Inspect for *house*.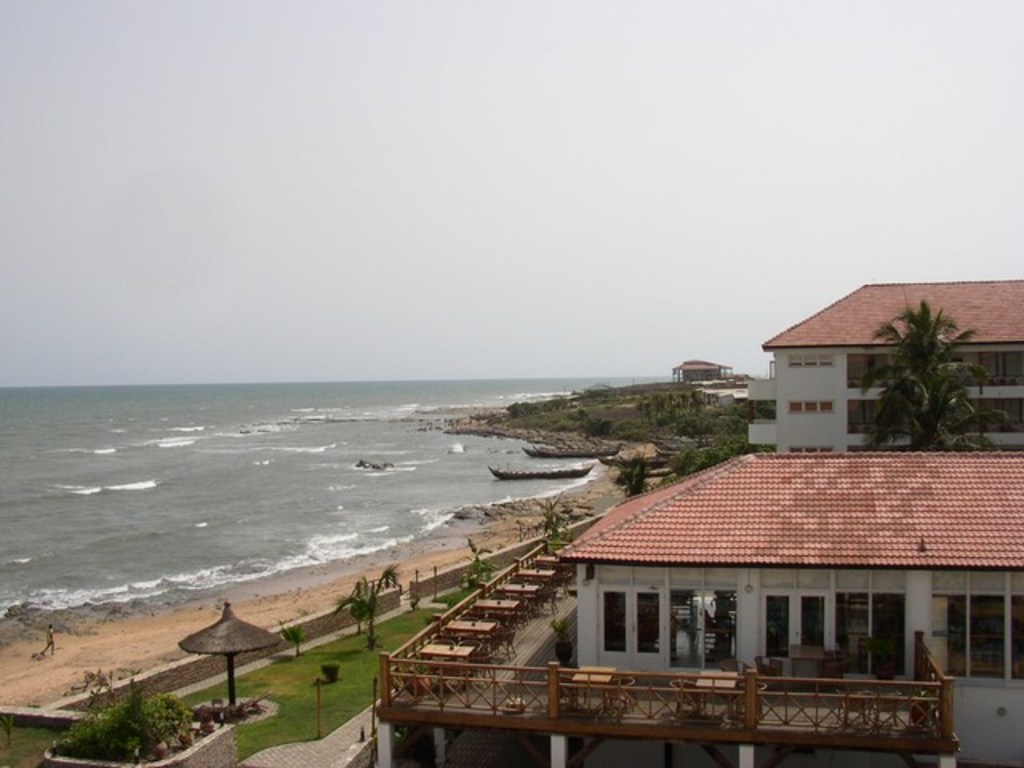
Inspection: <box>744,285,1022,438</box>.
